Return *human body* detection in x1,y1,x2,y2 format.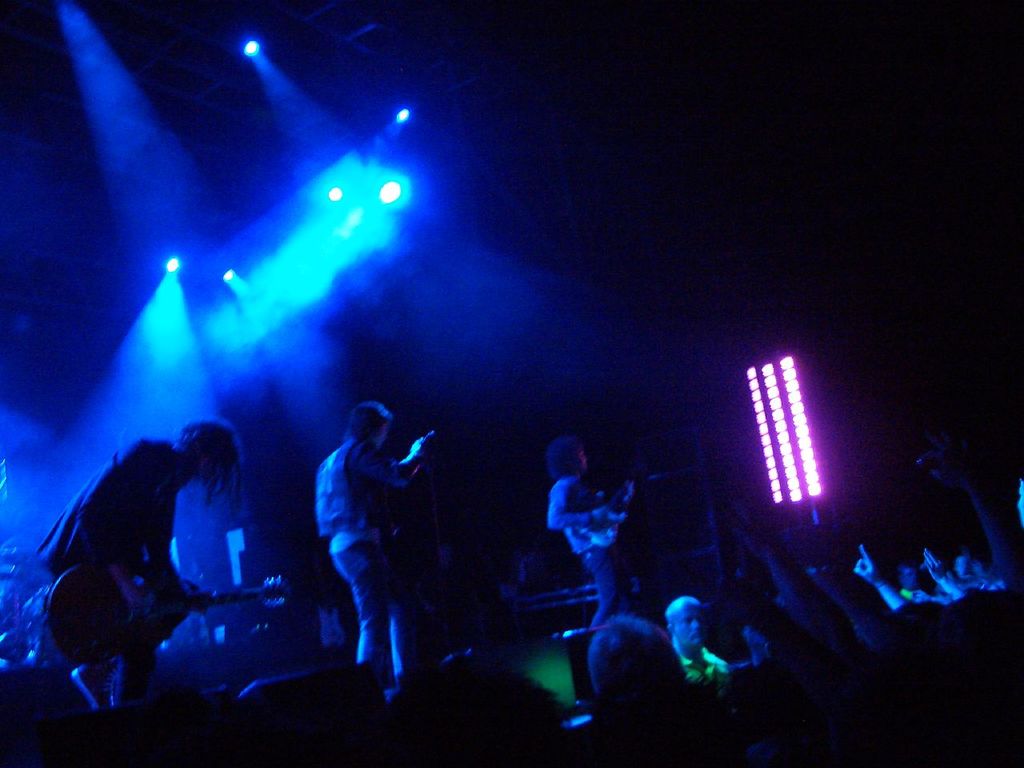
304,390,431,705.
